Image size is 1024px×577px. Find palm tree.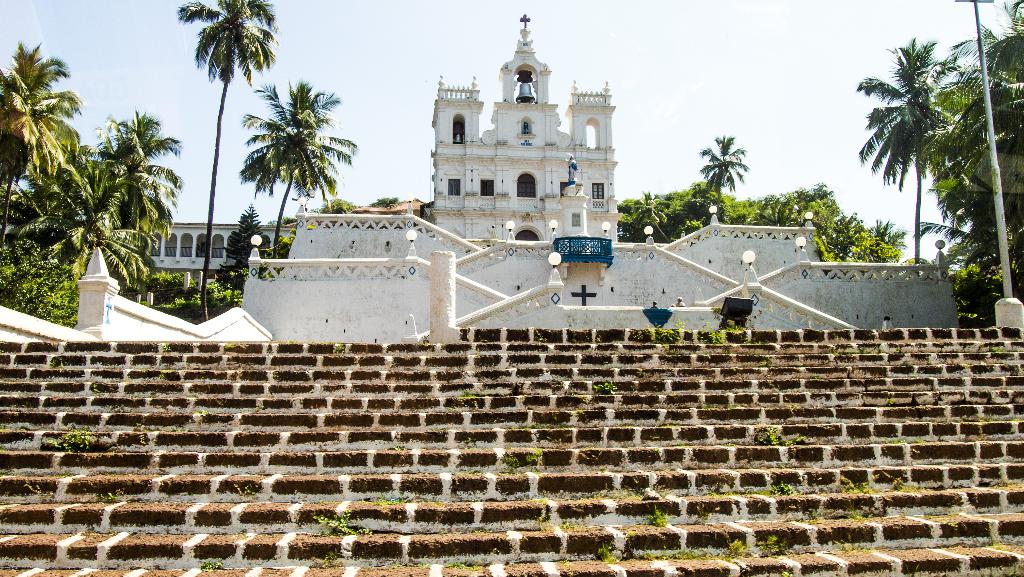
locate(4, 27, 94, 238).
